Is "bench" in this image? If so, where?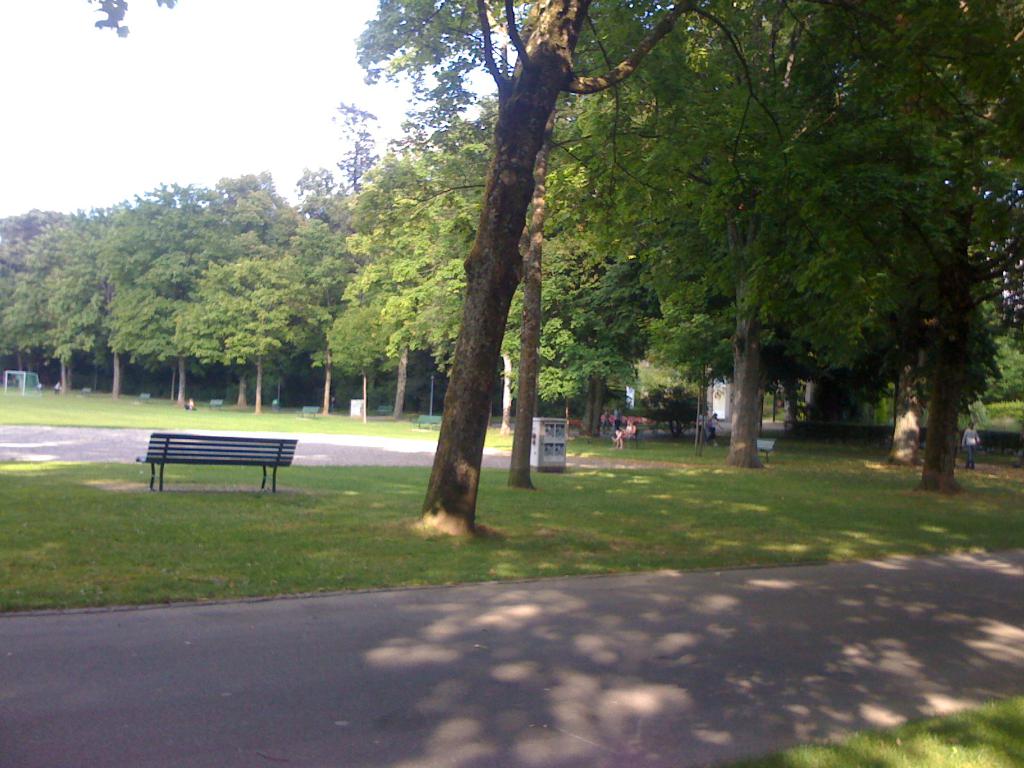
Yes, at box(373, 405, 393, 415).
